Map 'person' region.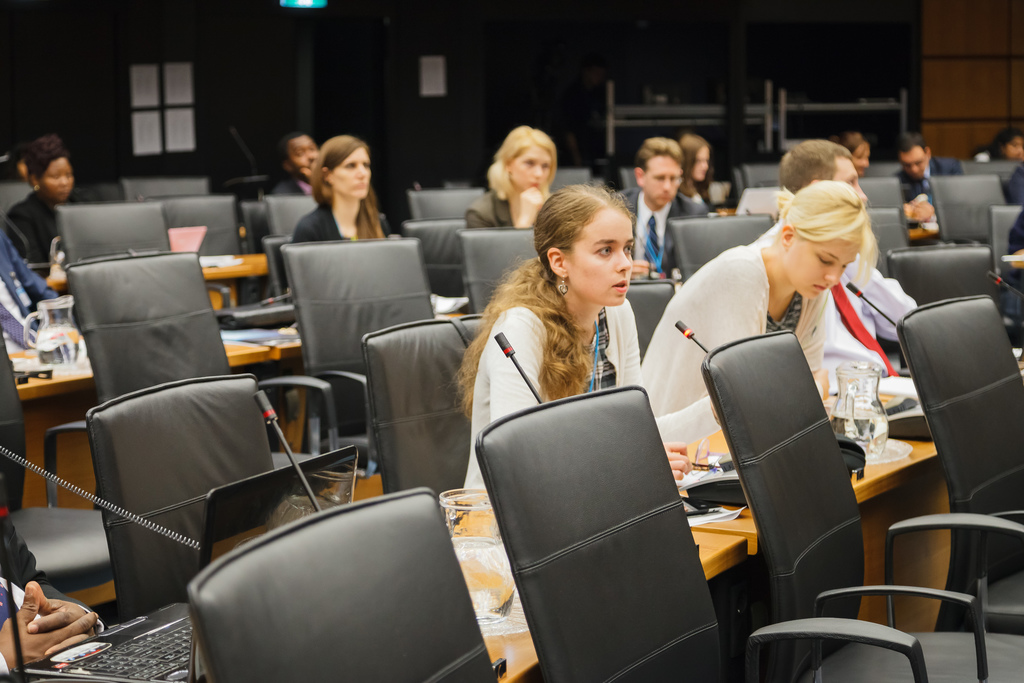
Mapped to 288,130,405,244.
